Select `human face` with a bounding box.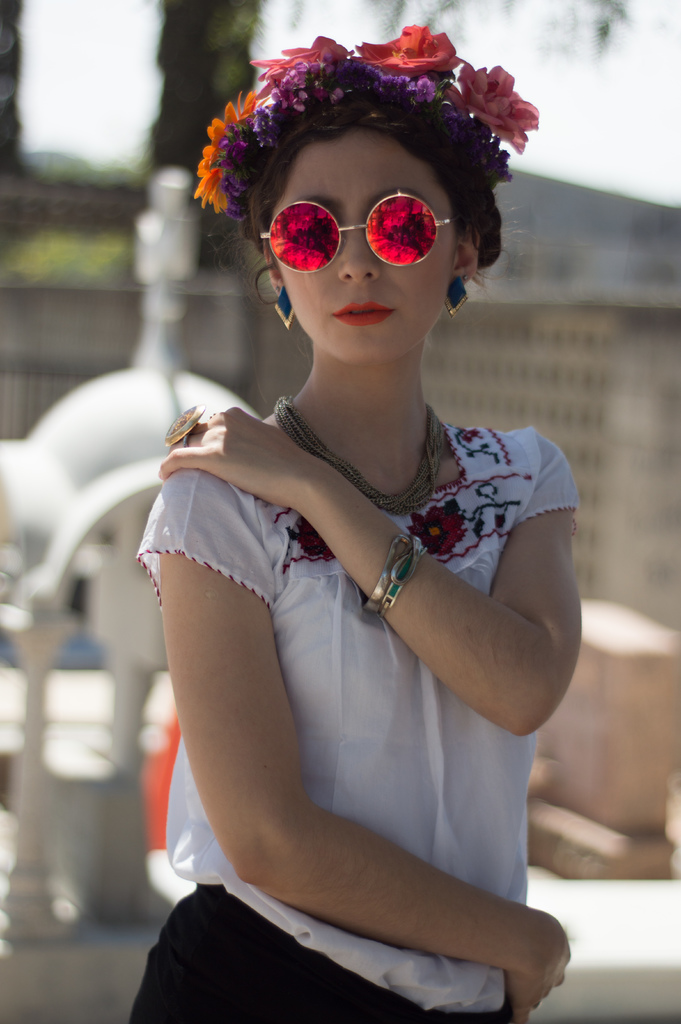
(270, 140, 456, 360).
